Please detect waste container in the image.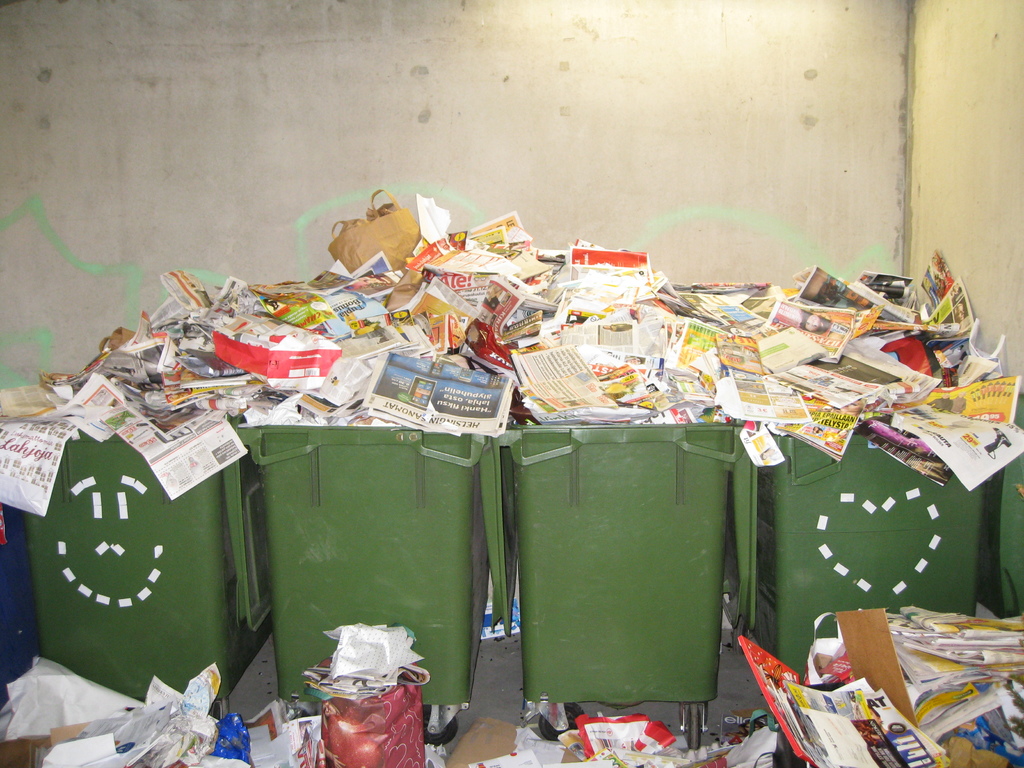
box=[497, 423, 761, 728].
